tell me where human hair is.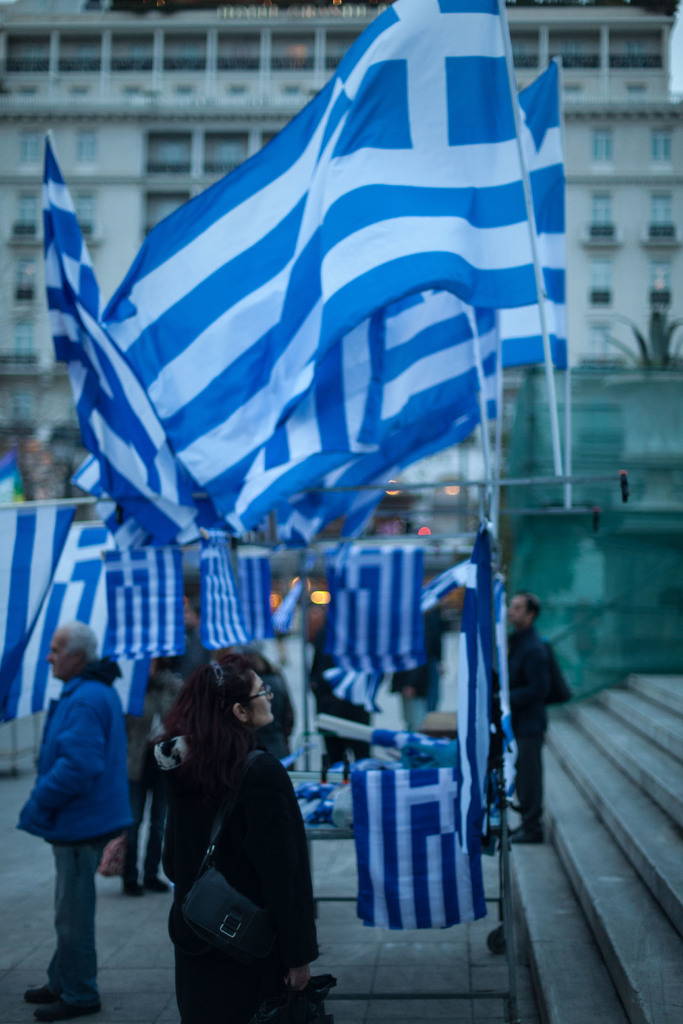
human hair is at box=[170, 652, 247, 812].
